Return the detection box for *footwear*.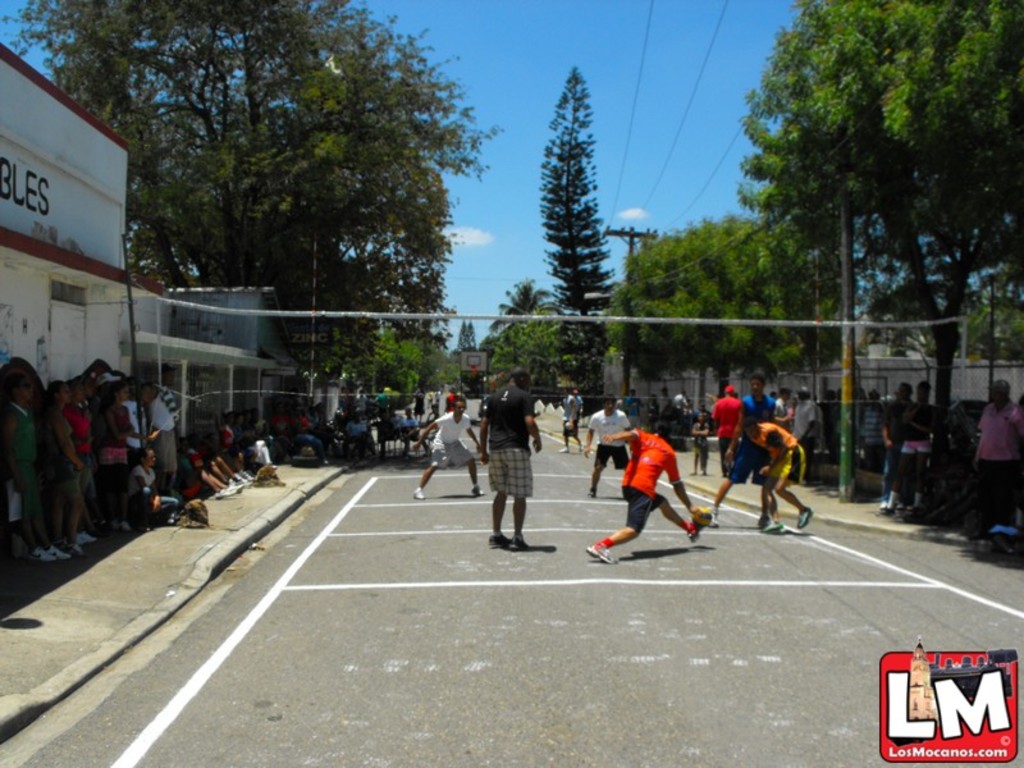
[x1=232, y1=481, x2=238, y2=493].
